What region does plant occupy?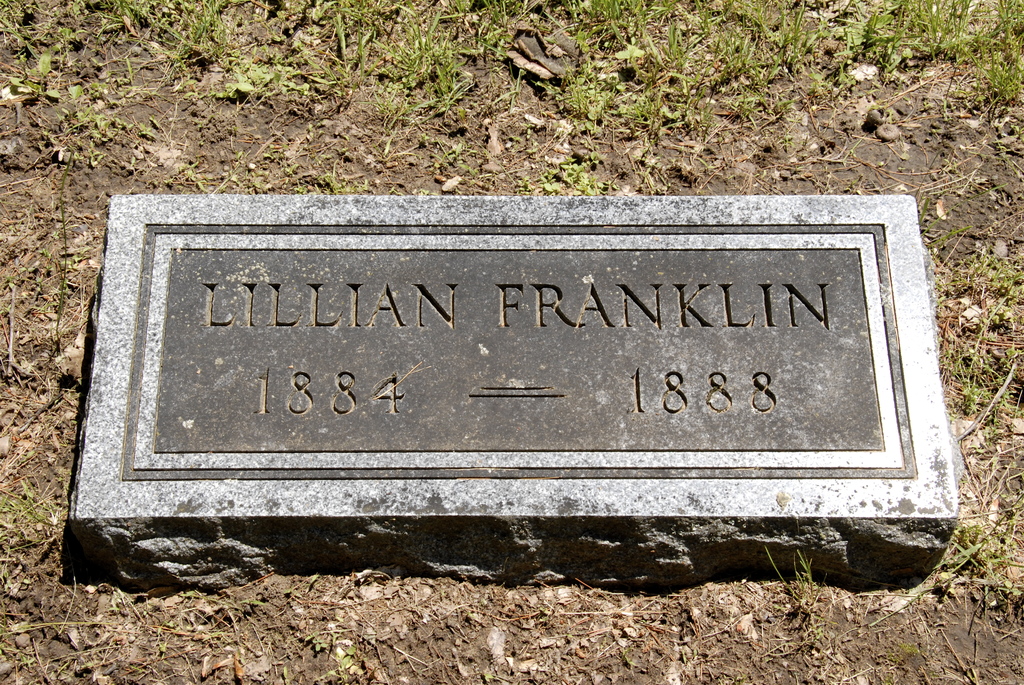
0,450,72,554.
